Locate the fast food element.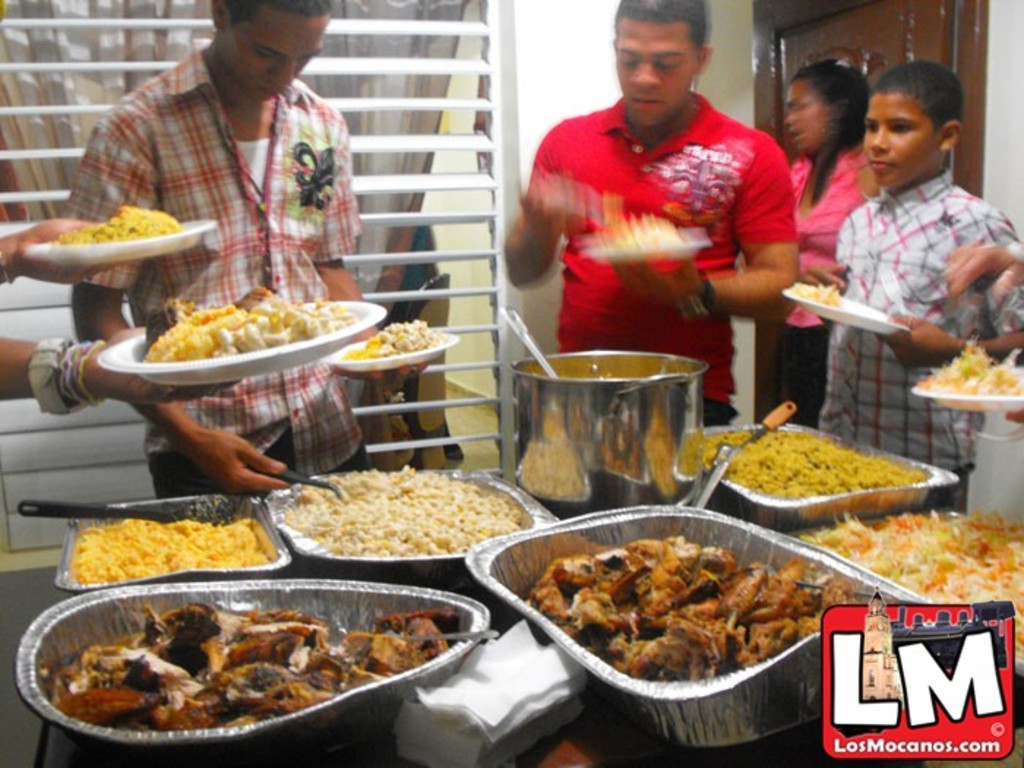
Element bbox: l=293, t=475, r=509, b=549.
